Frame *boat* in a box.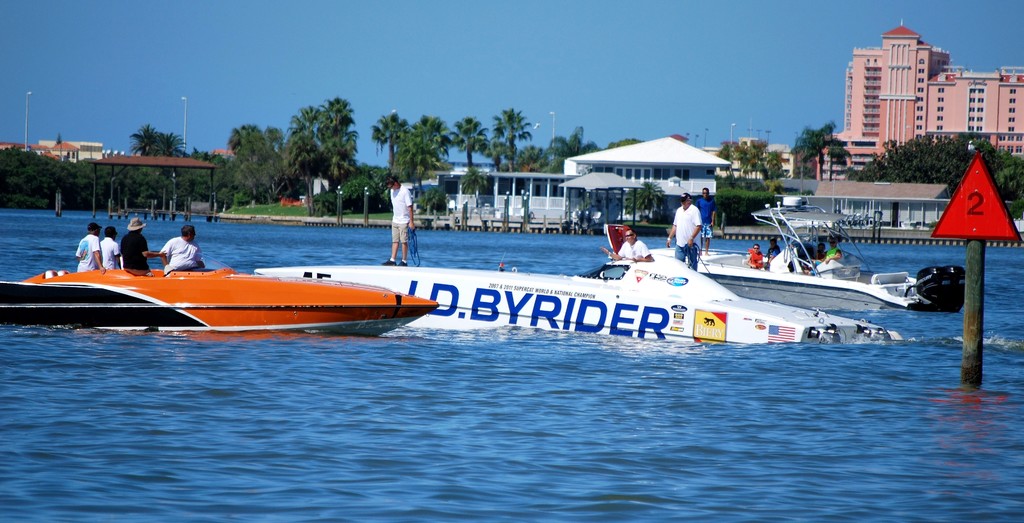
region(253, 224, 902, 345).
